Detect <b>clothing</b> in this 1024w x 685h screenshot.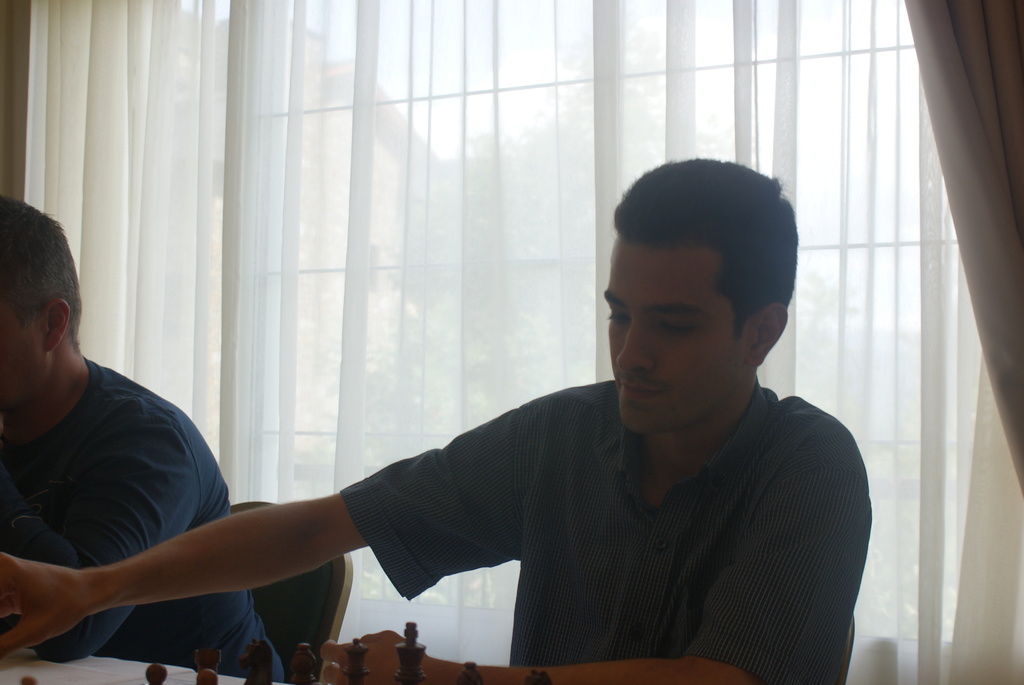
Detection: [408, 330, 878, 684].
